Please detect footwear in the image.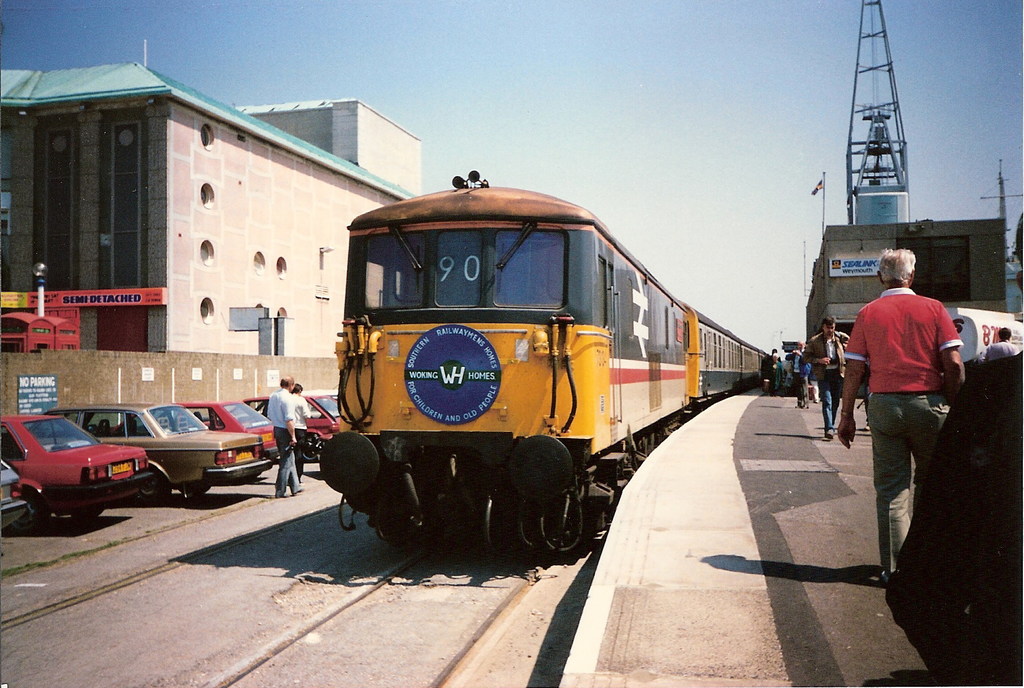
locate(879, 573, 895, 588).
